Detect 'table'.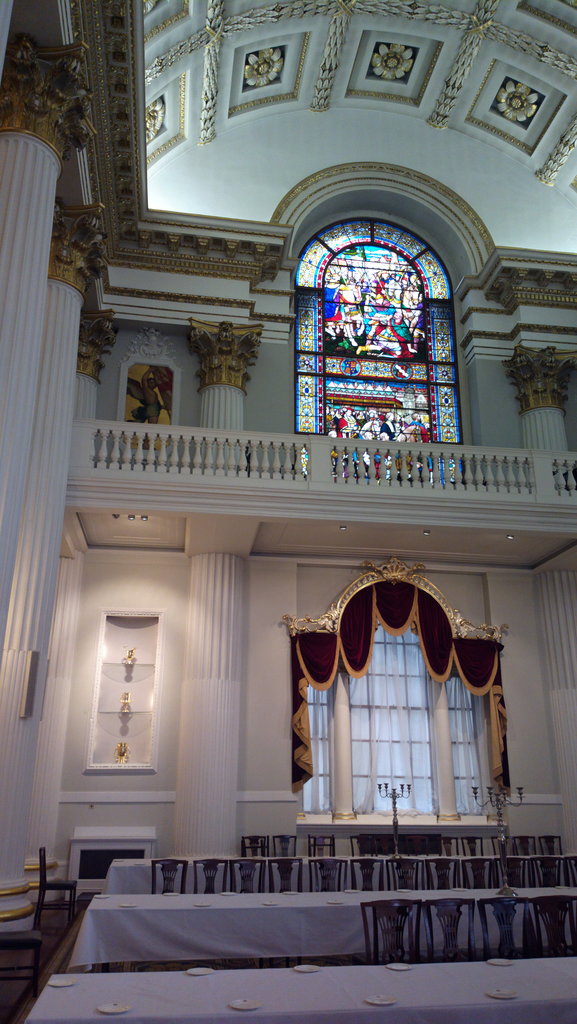
Detected at (60, 881, 576, 963).
